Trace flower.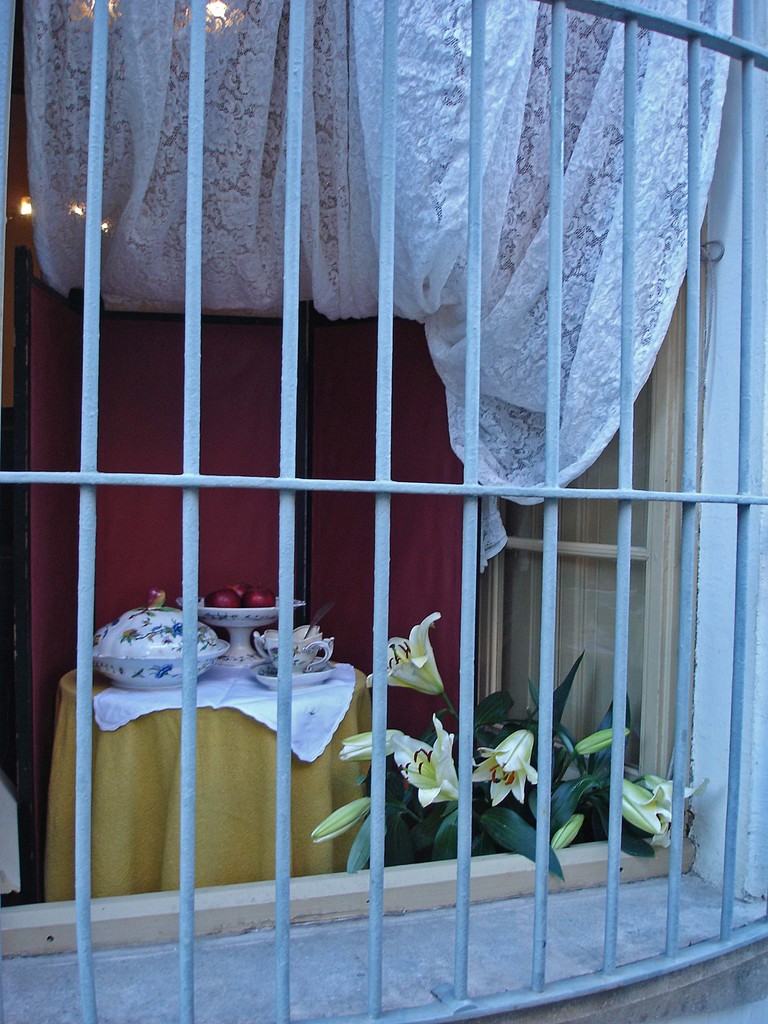
Traced to (340, 732, 407, 765).
